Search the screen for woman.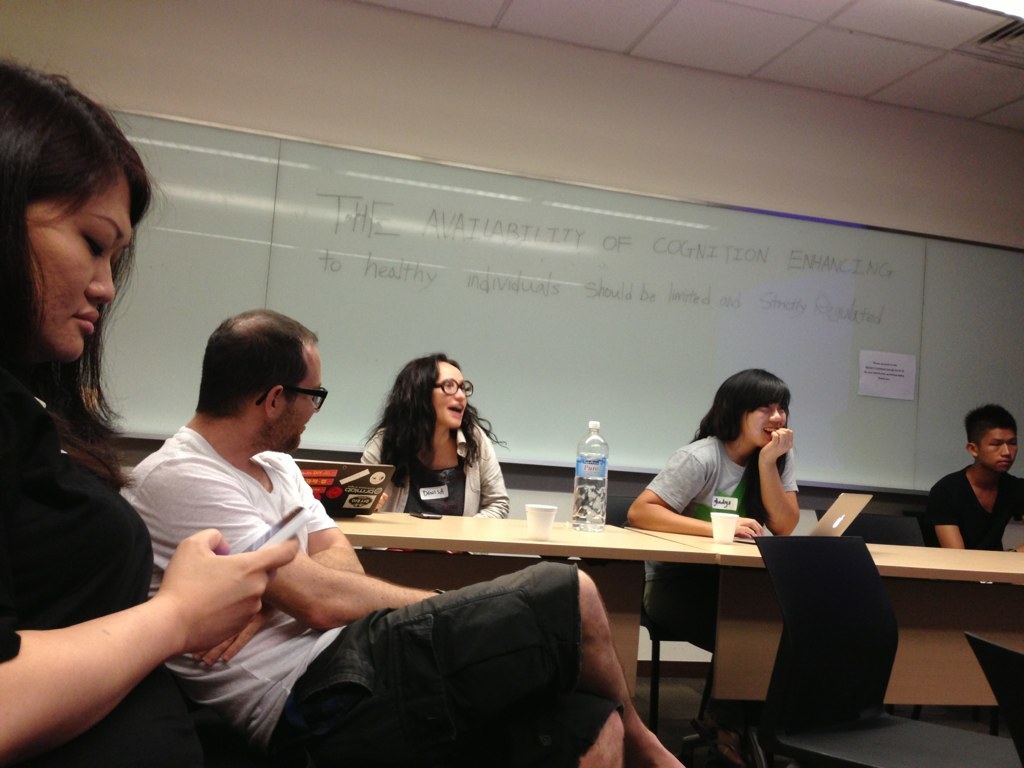
Found at l=348, t=367, r=512, b=536.
